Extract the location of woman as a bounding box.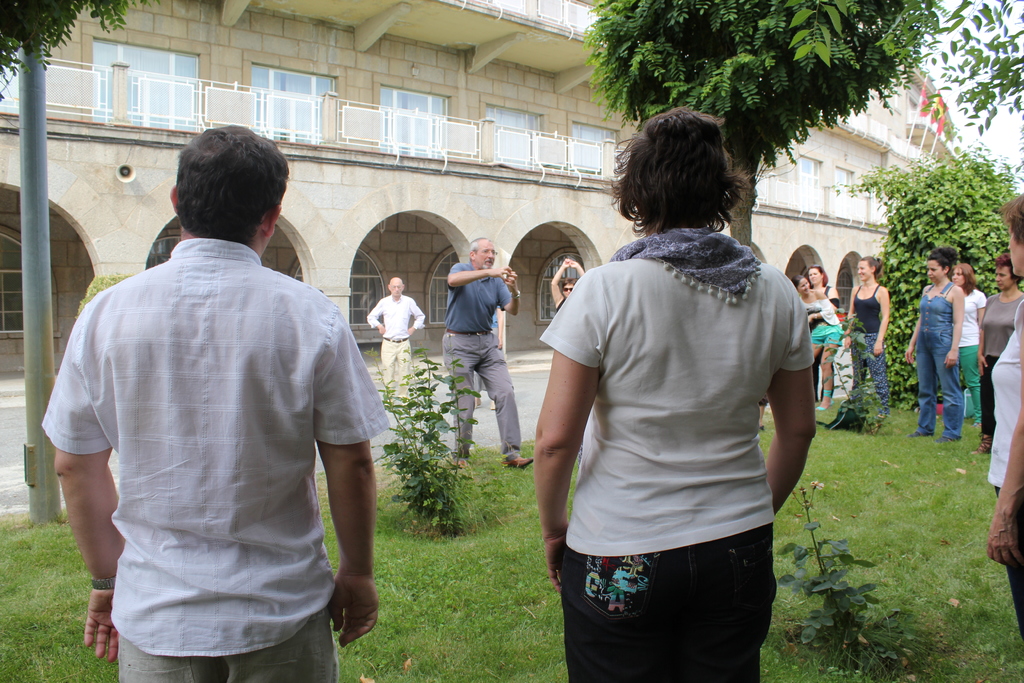
(x1=552, y1=256, x2=585, y2=314).
